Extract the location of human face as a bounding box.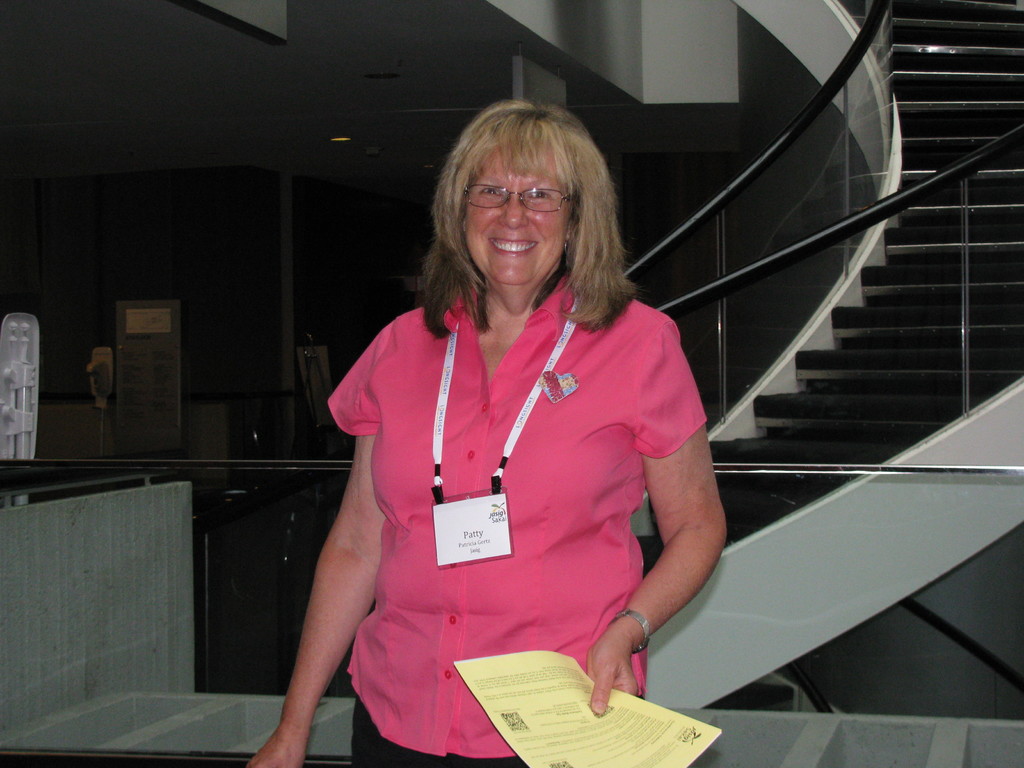
[left=459, top=151, right=570, bottom=282].
